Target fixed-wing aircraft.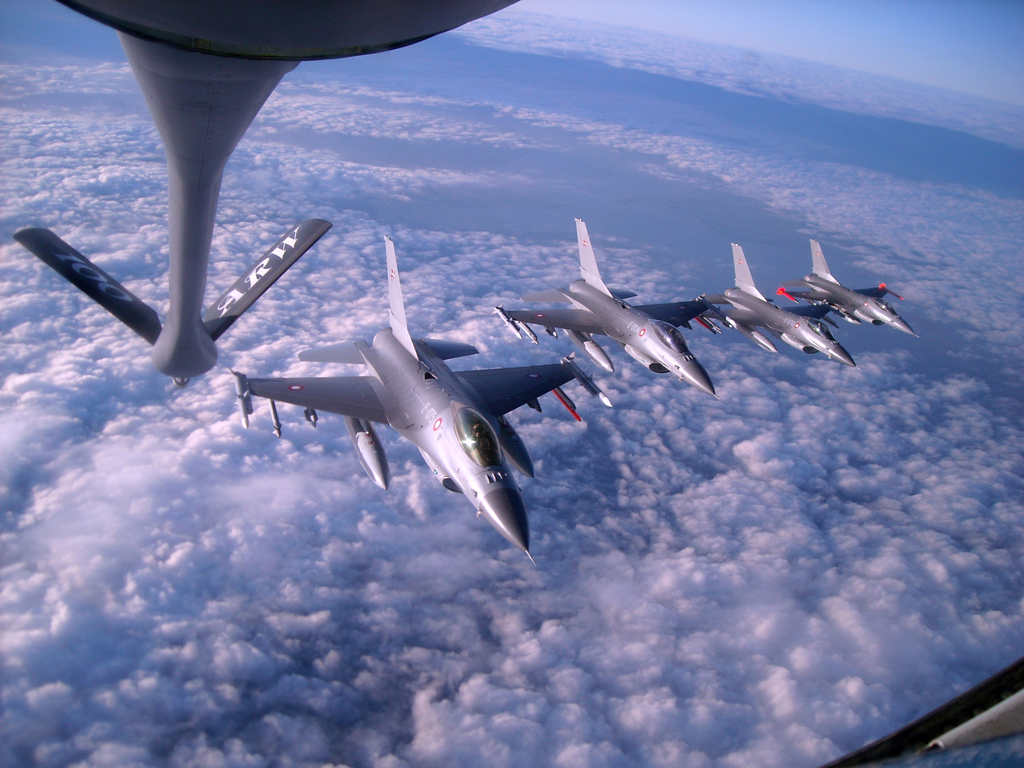
Target region: (left=31, top=0, right=520, bottom=382).
